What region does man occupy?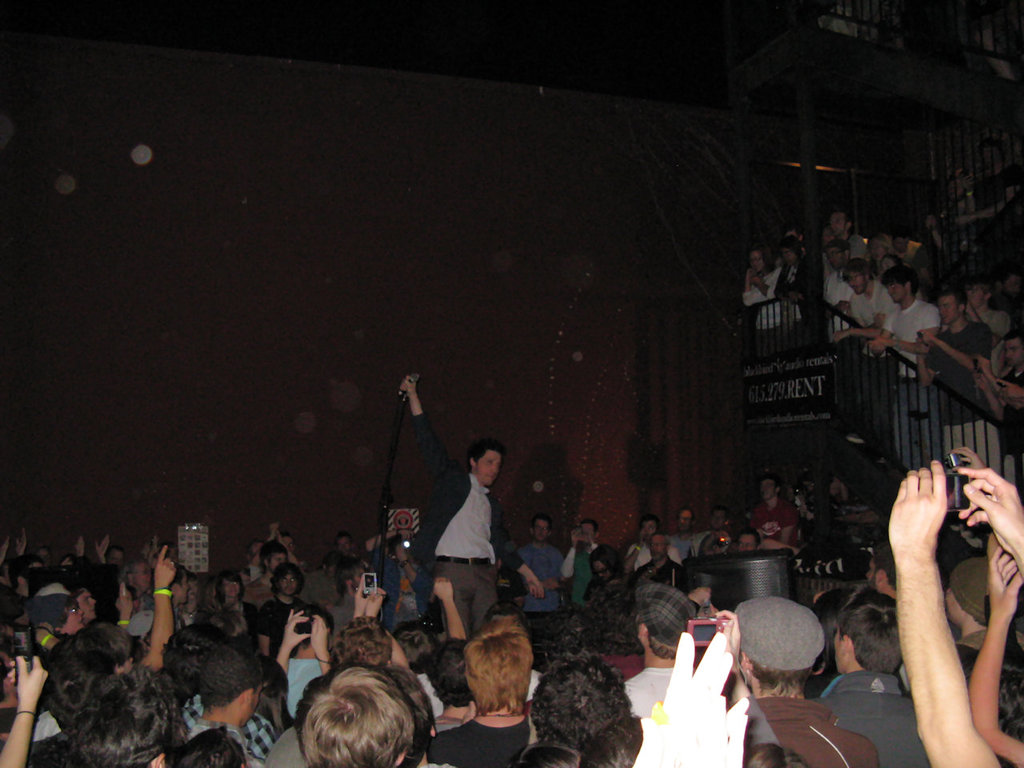
293 659 400 767.
